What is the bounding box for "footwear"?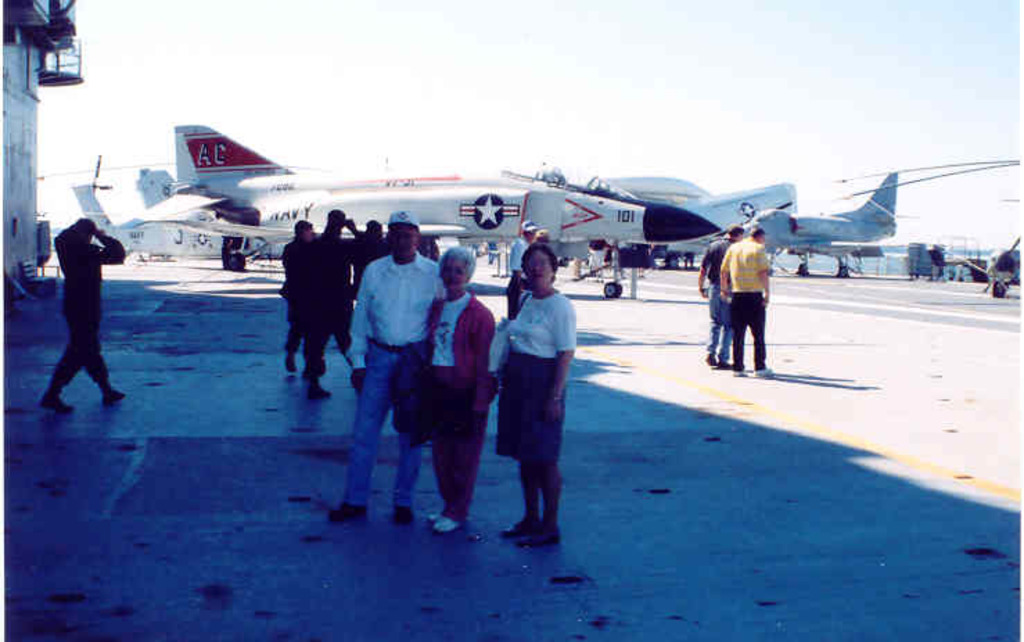
[704,352,714,369].
